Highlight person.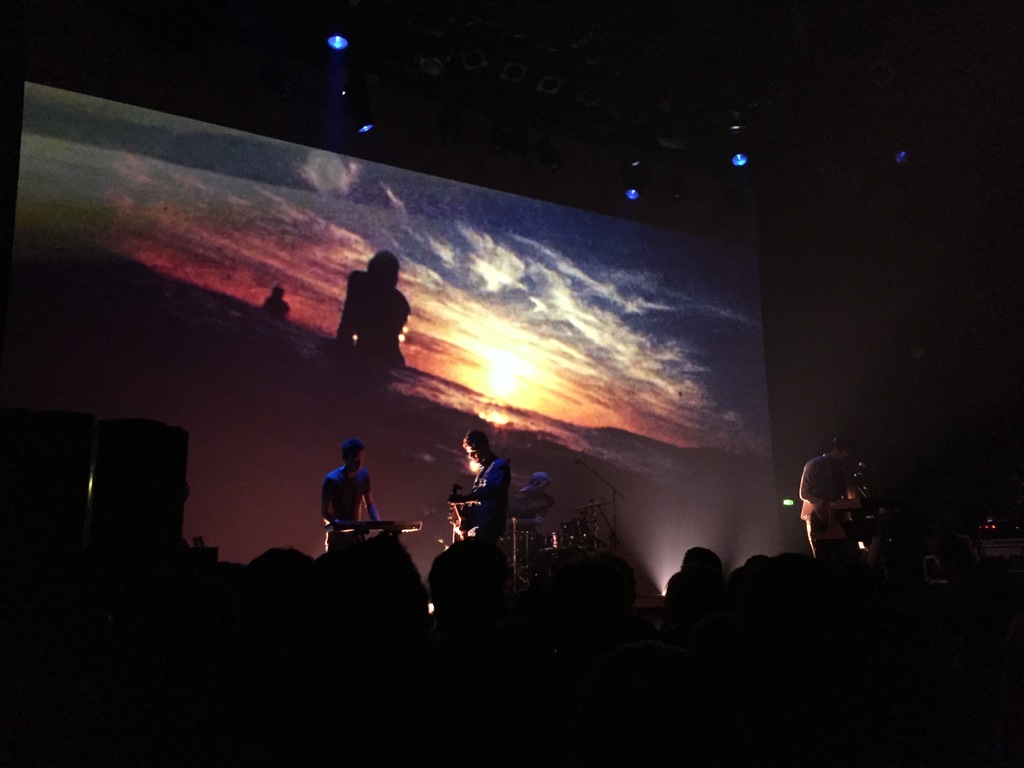
Highlighted region: (442, 431, 508, 547).
